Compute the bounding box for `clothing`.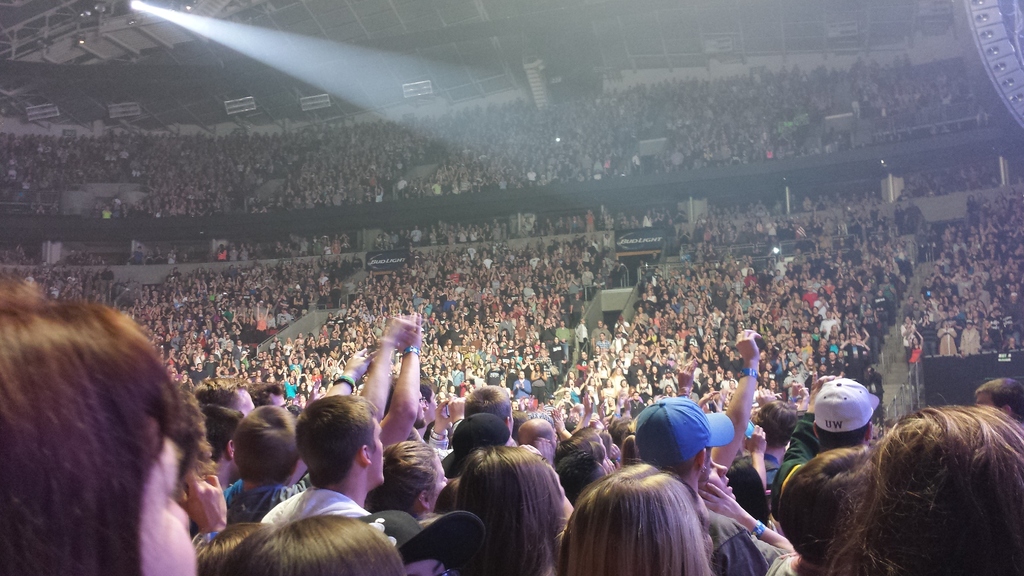
box=[598, 339, 609, 353].
